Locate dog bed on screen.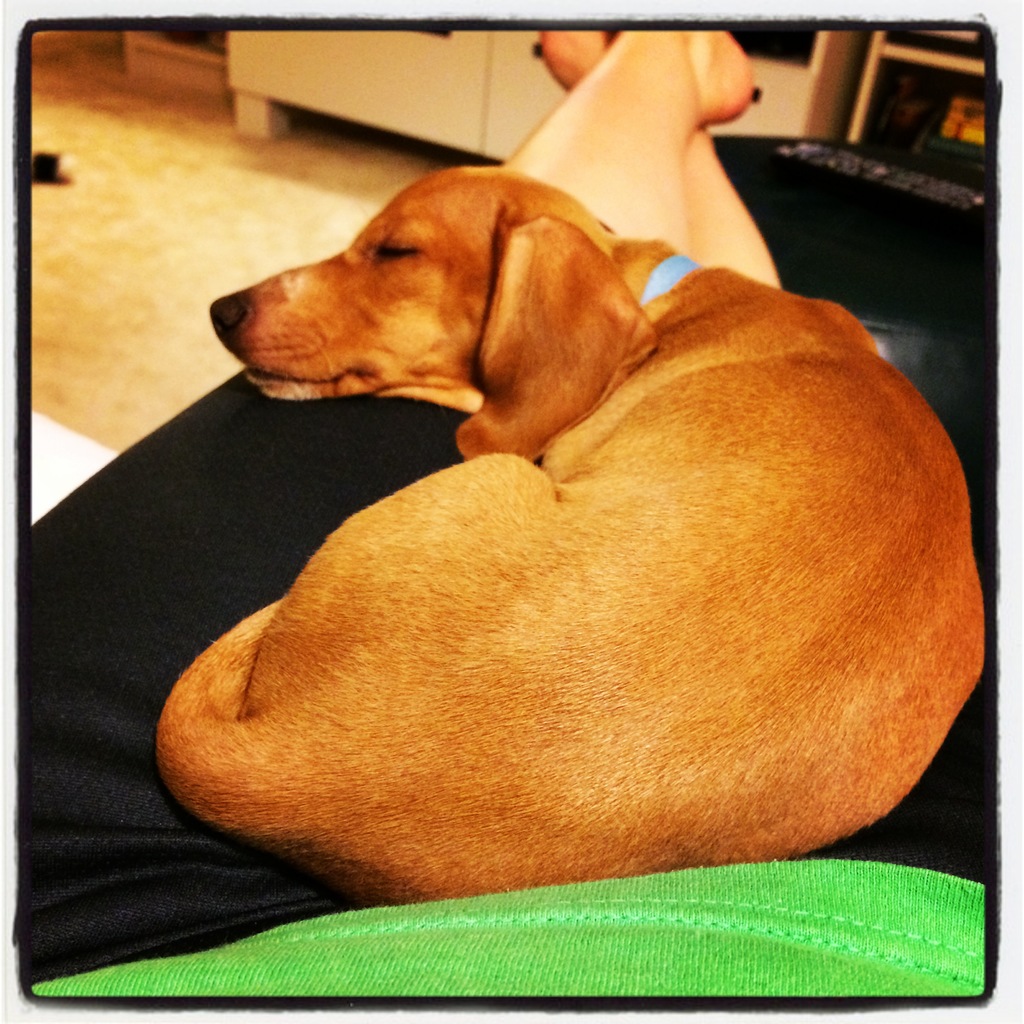
On screen at crop(30, 135, 993, 989).
